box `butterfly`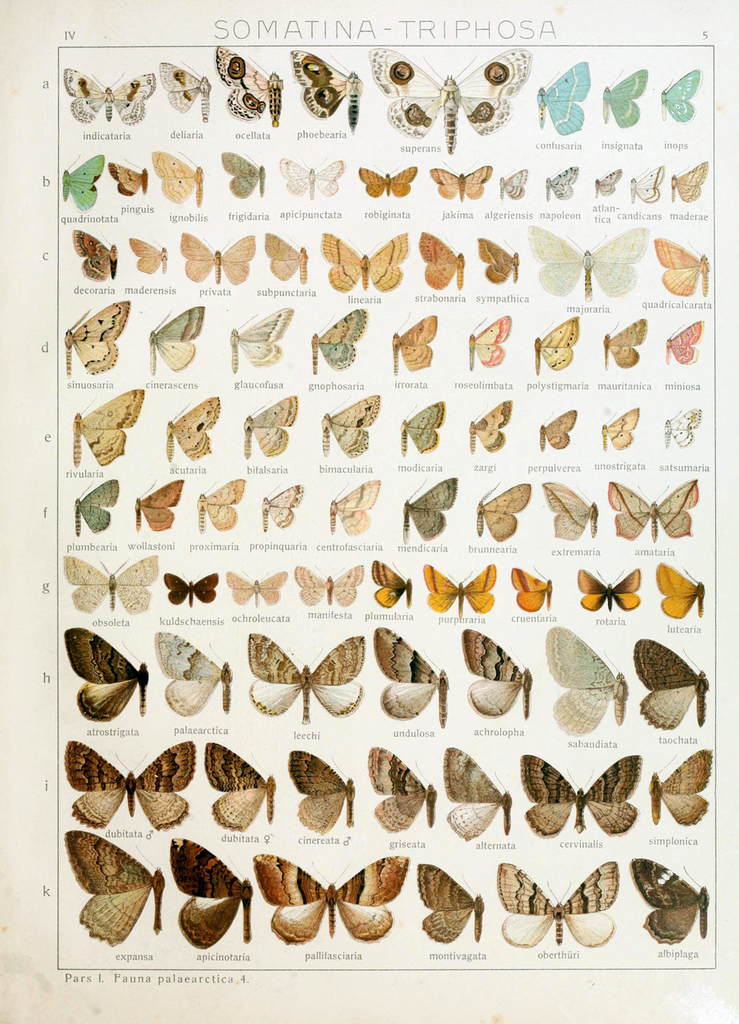
l=589, t=166, r=626, b=197
